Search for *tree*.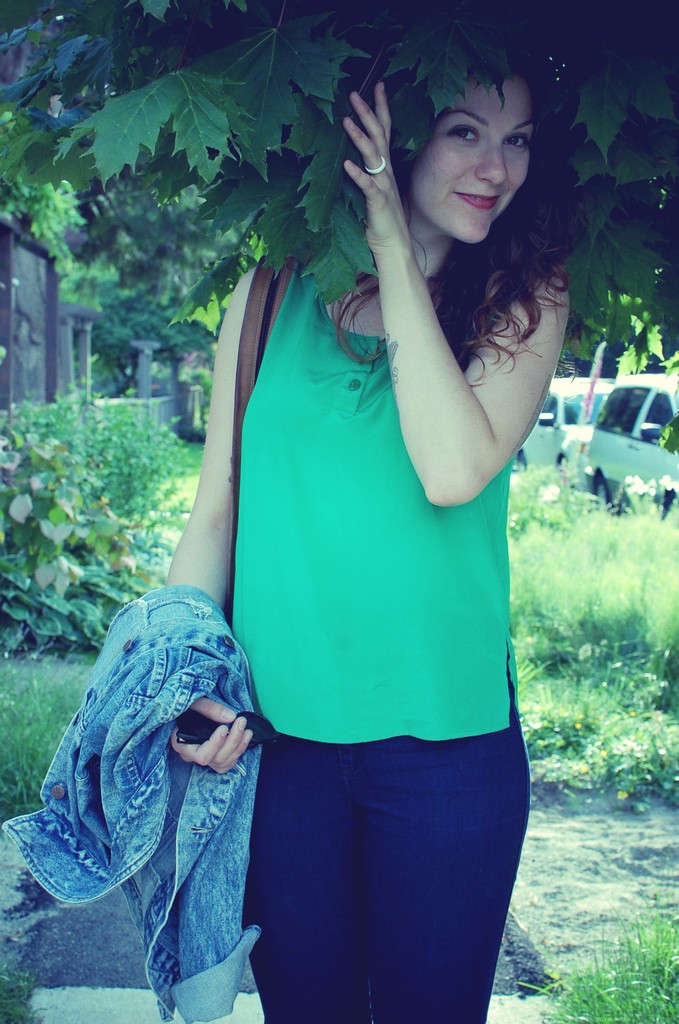
Found at Rect(0, 0, 678, 356).
